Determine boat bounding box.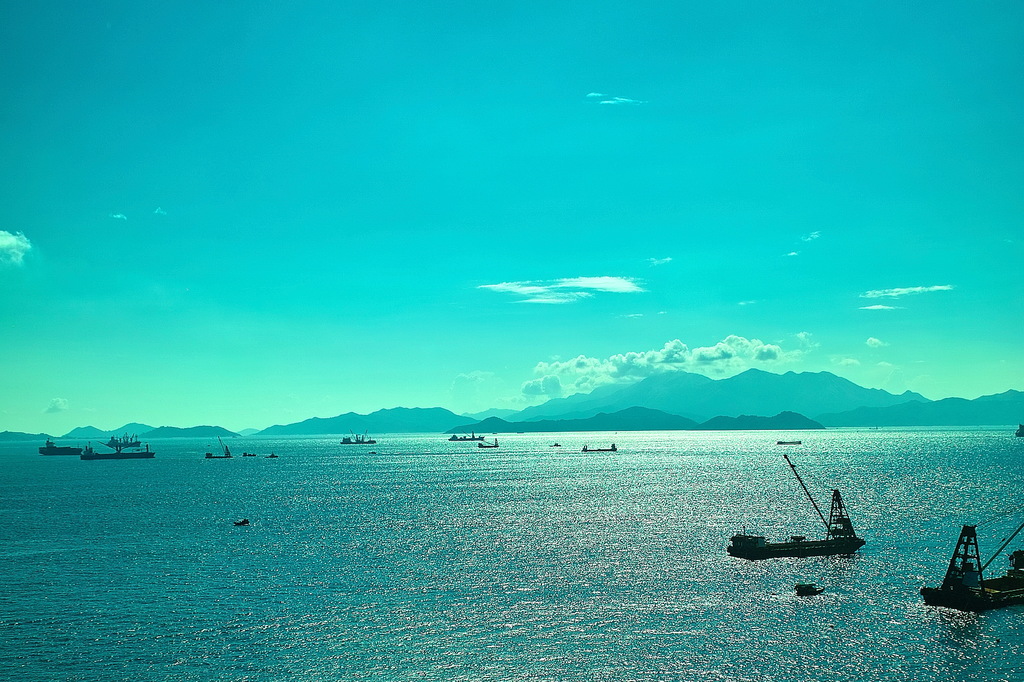
Determined: bbox=(476, 432, 502, 452).
